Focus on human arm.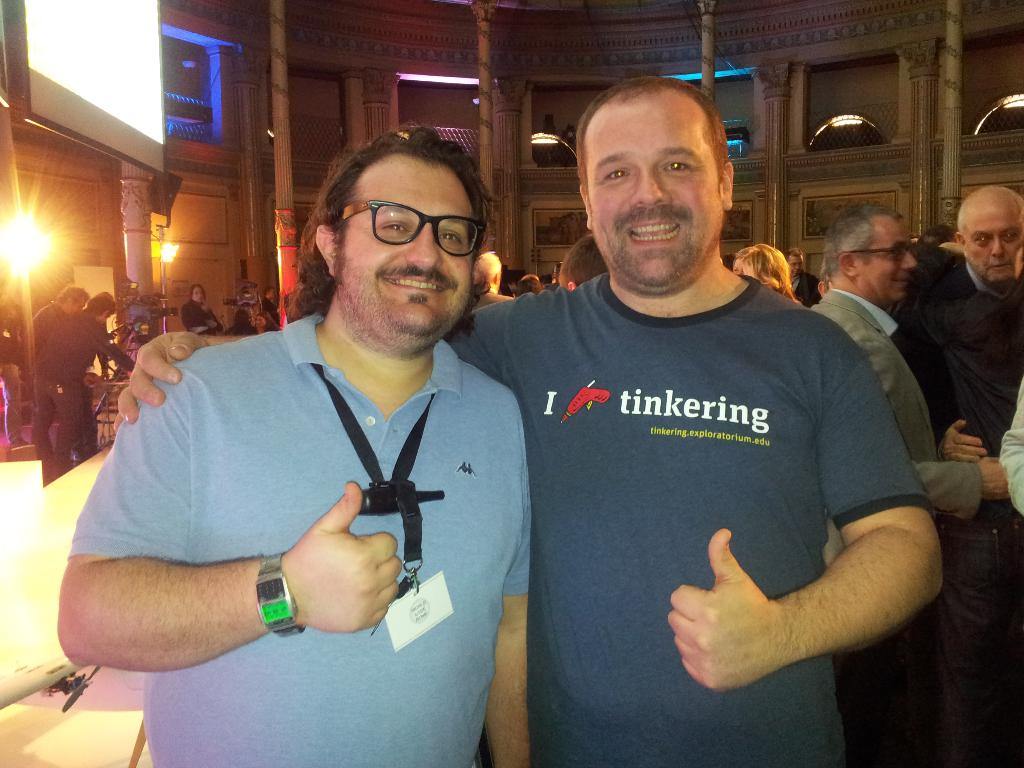
Focused at <box>938,420,995,461</box>.
